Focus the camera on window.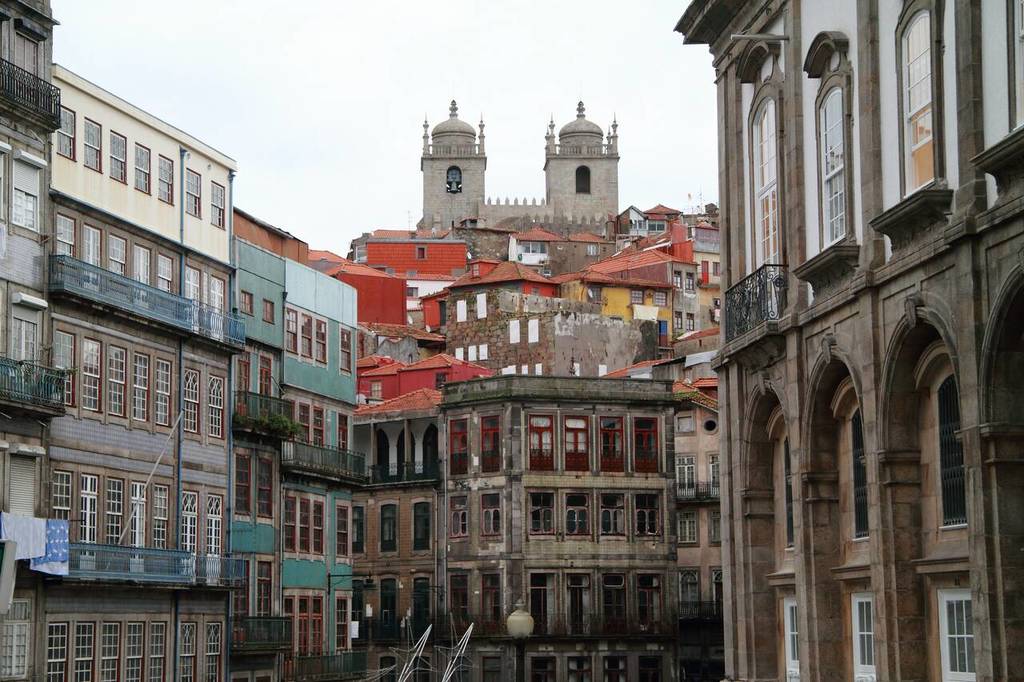
Focus region: {"x1": 529, "y1": 571, "x2": 554, "y2": 589}.
